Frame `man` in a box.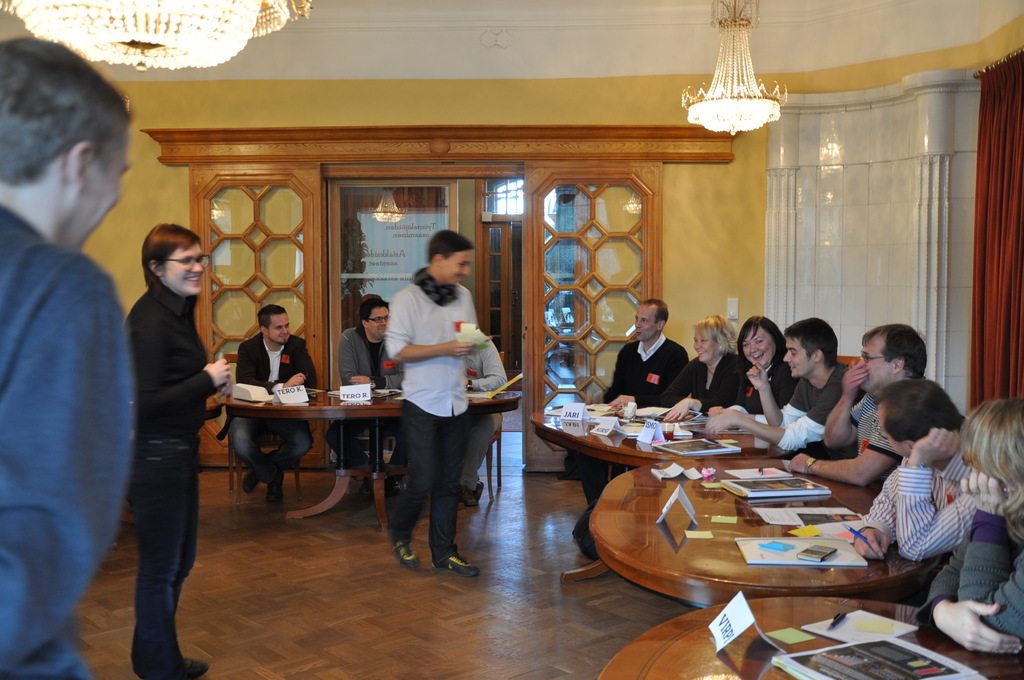
bbox=[220, 303, 320, 506].
